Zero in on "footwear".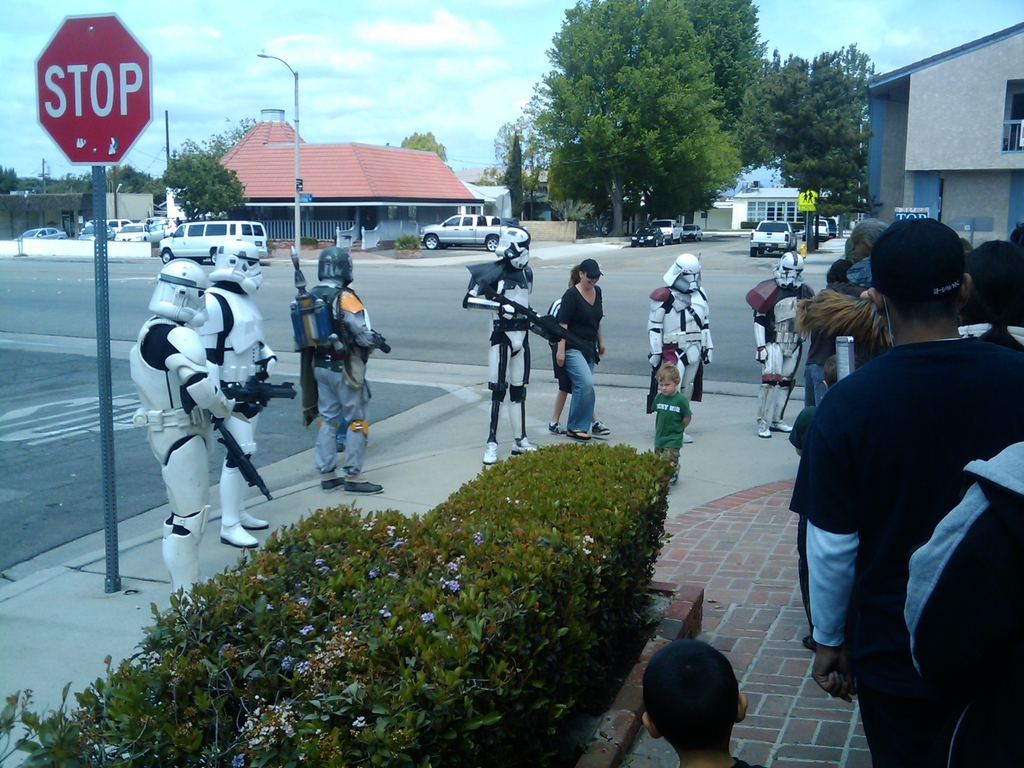
Zeroed in: {"x1": 797, "y1": 632, "x2": 822, "y2": 644}.
